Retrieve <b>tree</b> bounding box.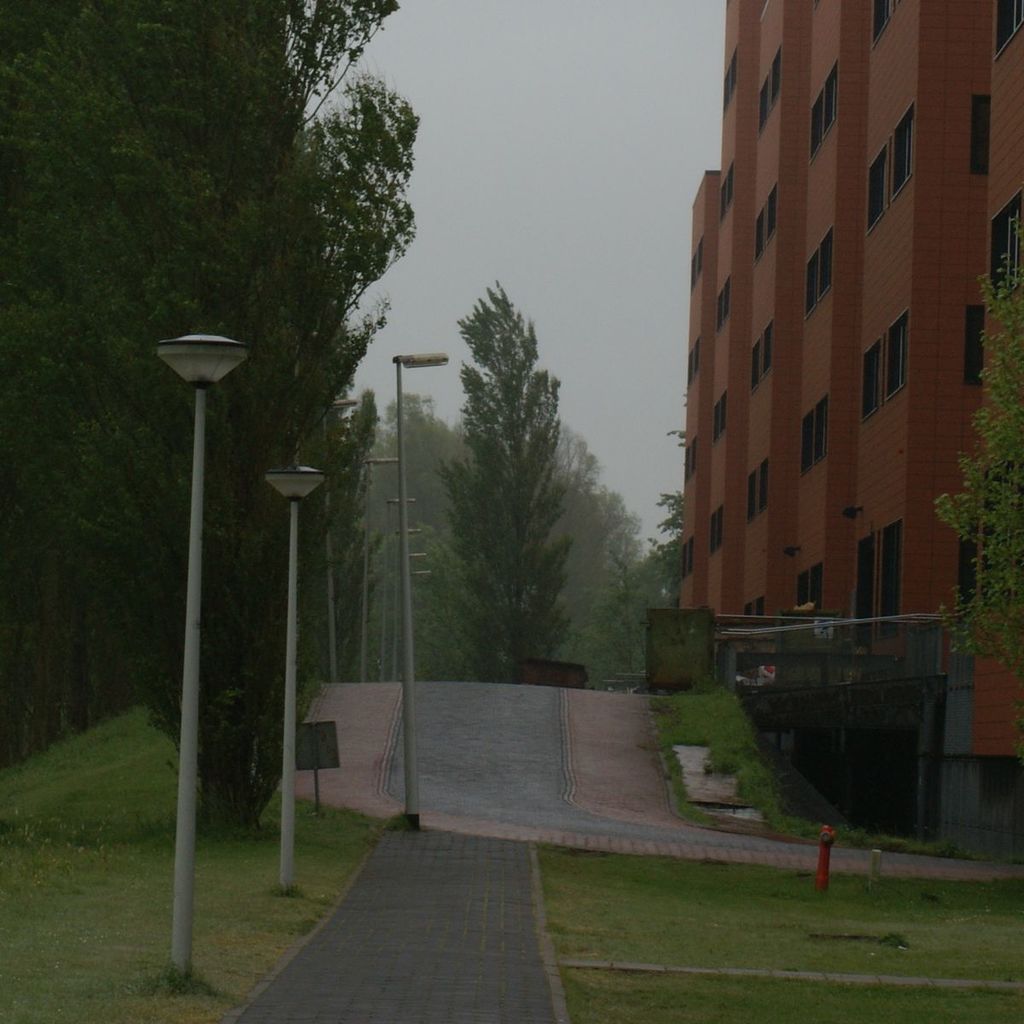
Bounding box: <box>560,434,631,684</box>.
